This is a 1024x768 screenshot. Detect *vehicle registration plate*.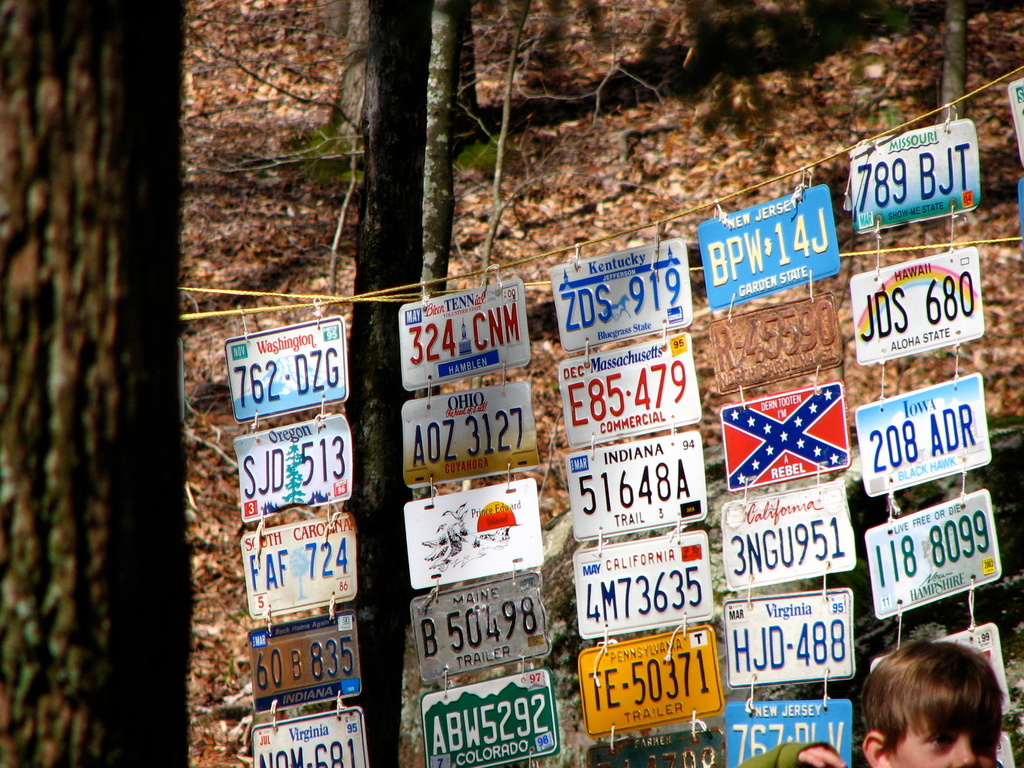
(left=708, top=288, right=840, bottom=394).
